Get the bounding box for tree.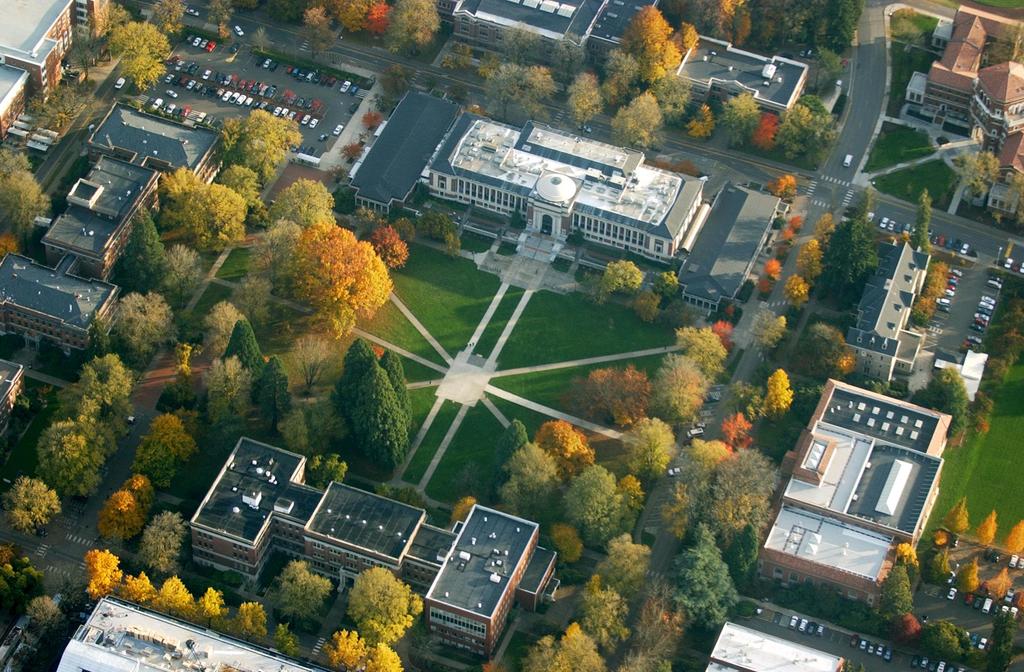
box(206, 0, 236, 41).
